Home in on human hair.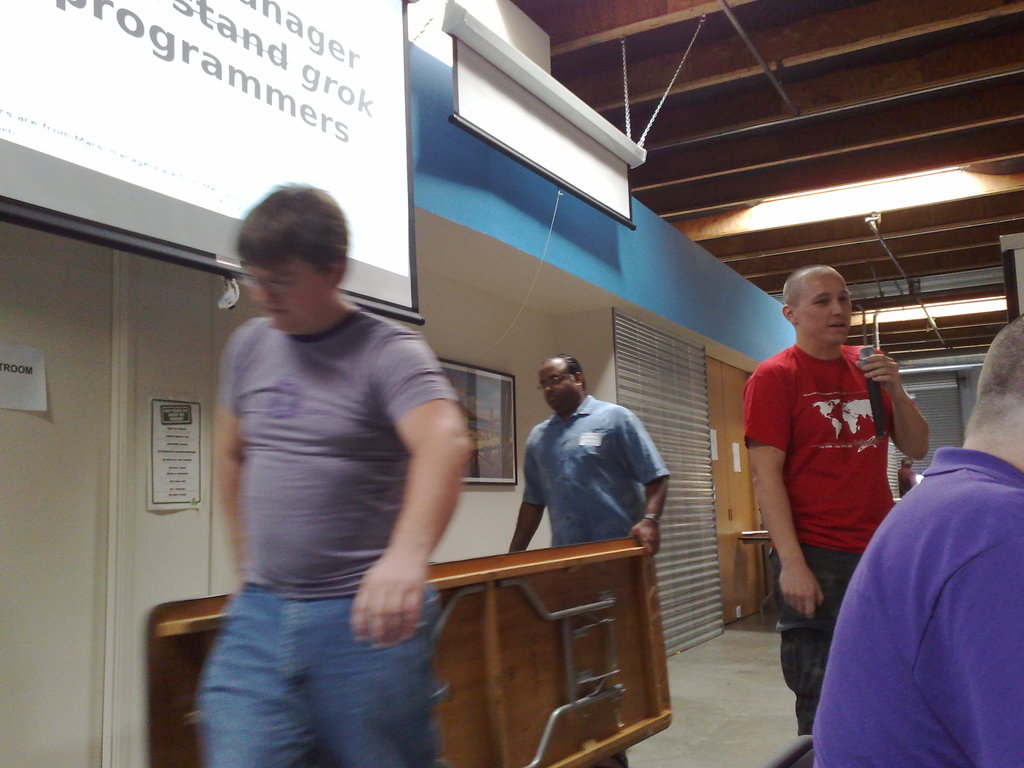
Homed in at box=[231, 184, 334, 296].
